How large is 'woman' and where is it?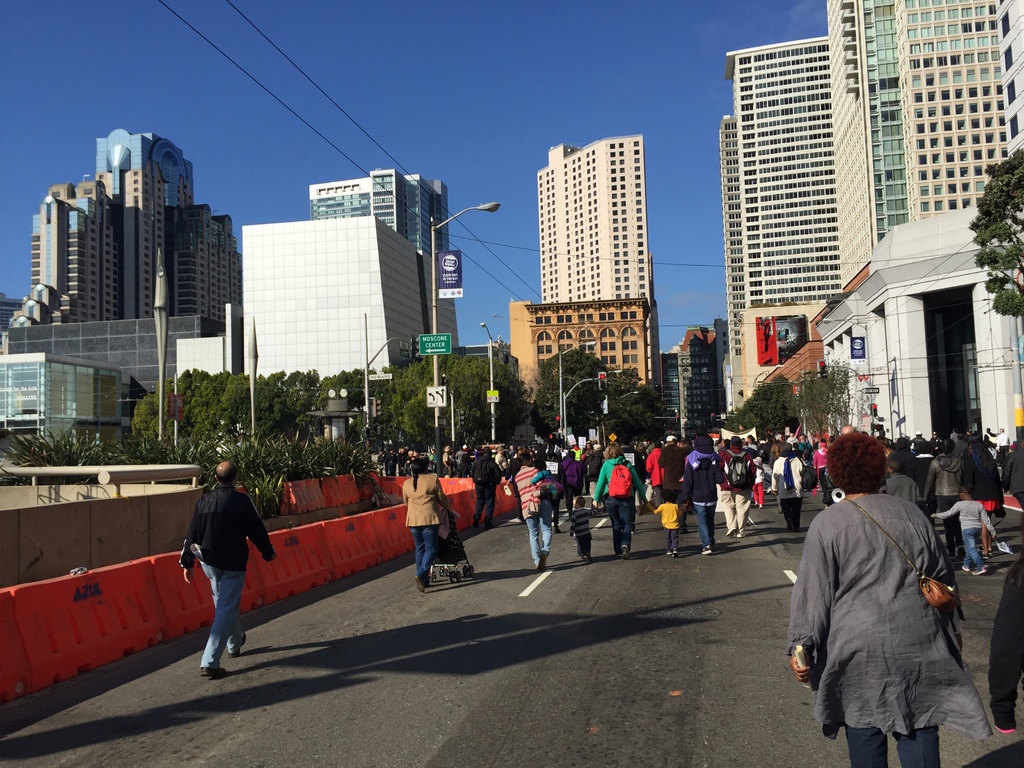
Bounding box: 924/449/963/558.
